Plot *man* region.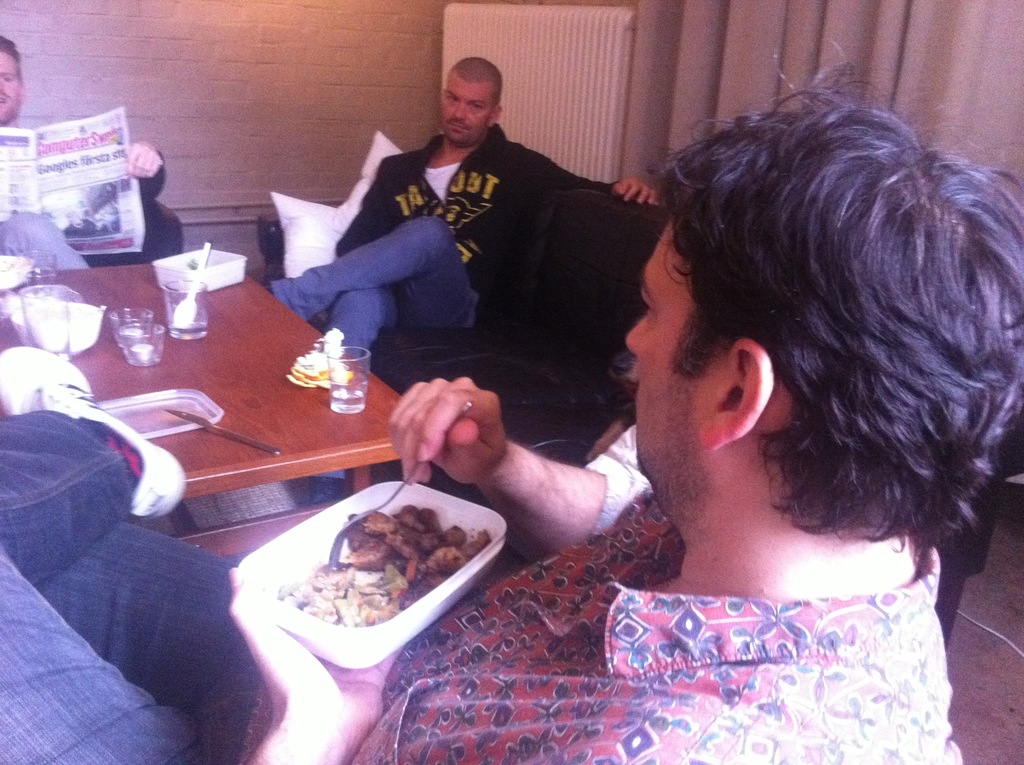
Plotted at box=[273, 62, 676, 405].
